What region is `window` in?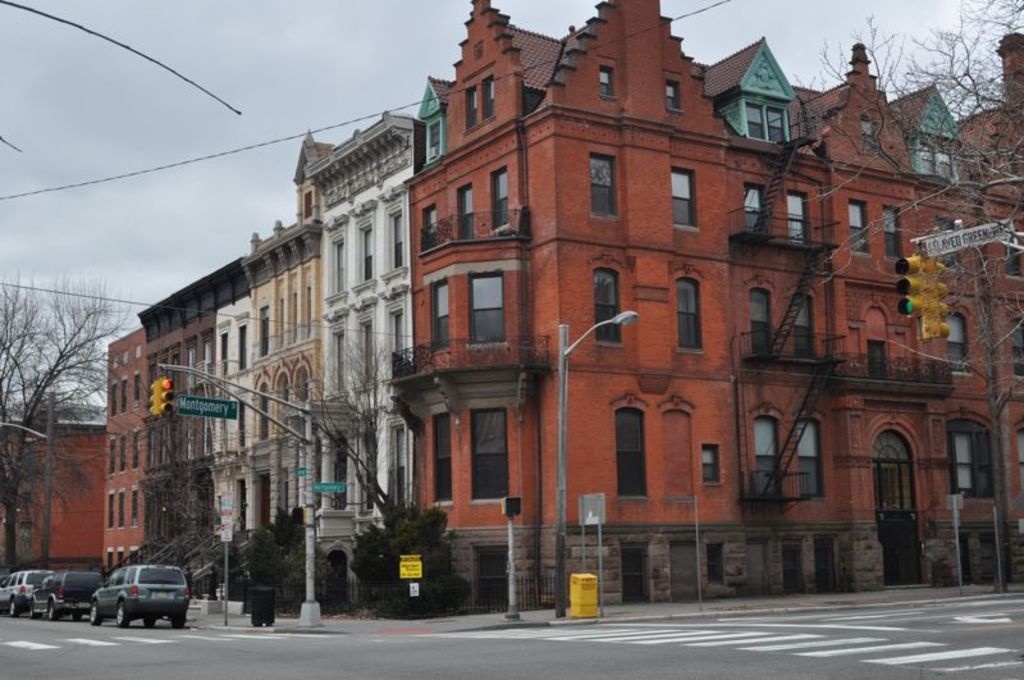
x1=850 y1=195 x2=872 y2=248.
